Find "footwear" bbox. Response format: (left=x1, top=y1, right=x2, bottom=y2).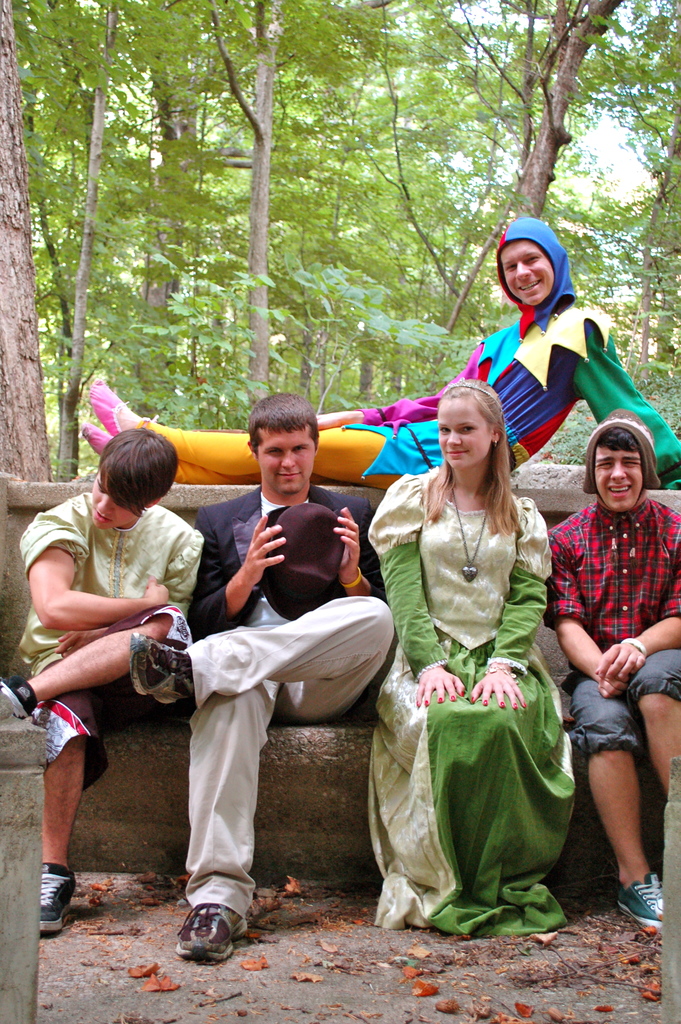
(left=96, top=382, right=149, bottom=433).
